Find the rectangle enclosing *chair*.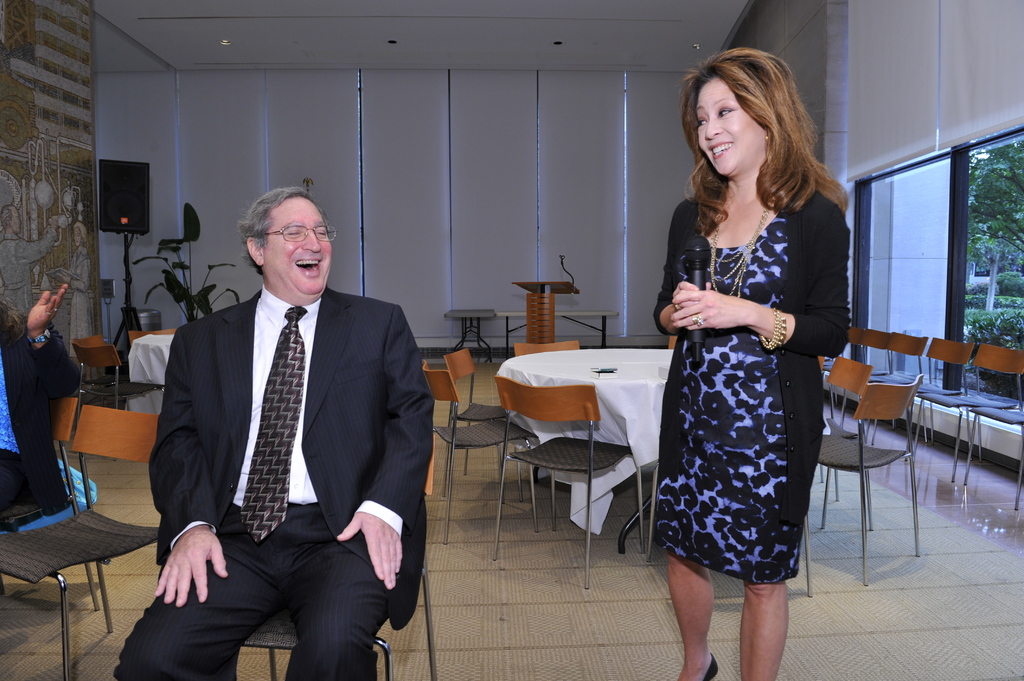
2 398 104 616.
